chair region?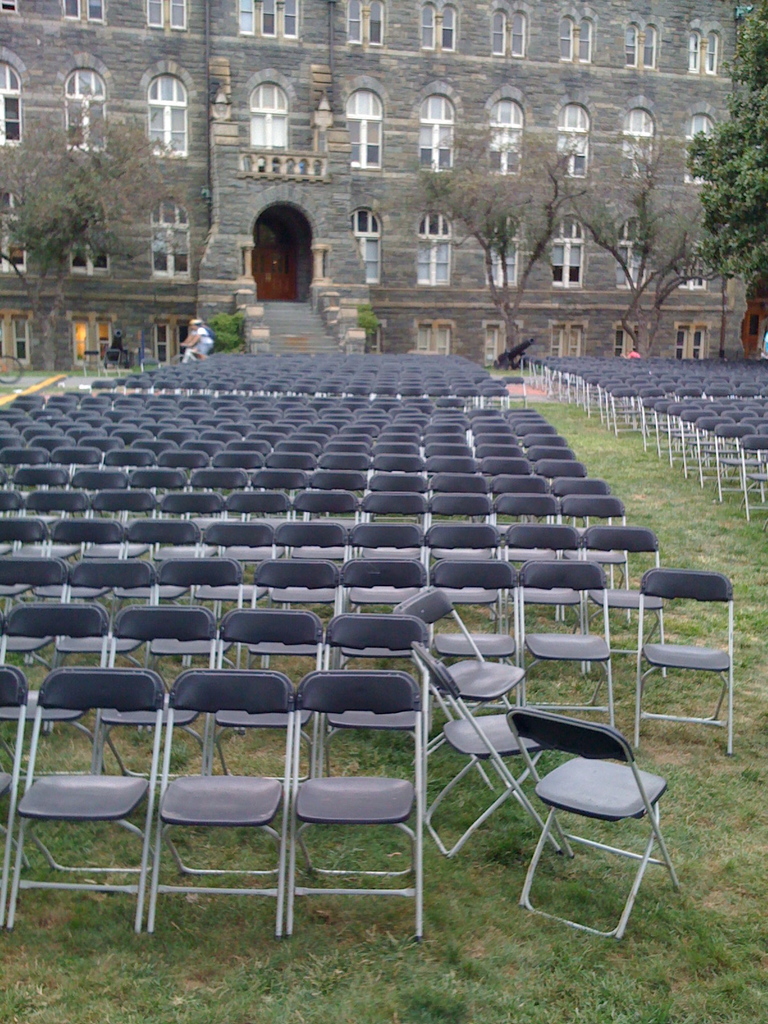
select_region(292, 494, 364, 560)
